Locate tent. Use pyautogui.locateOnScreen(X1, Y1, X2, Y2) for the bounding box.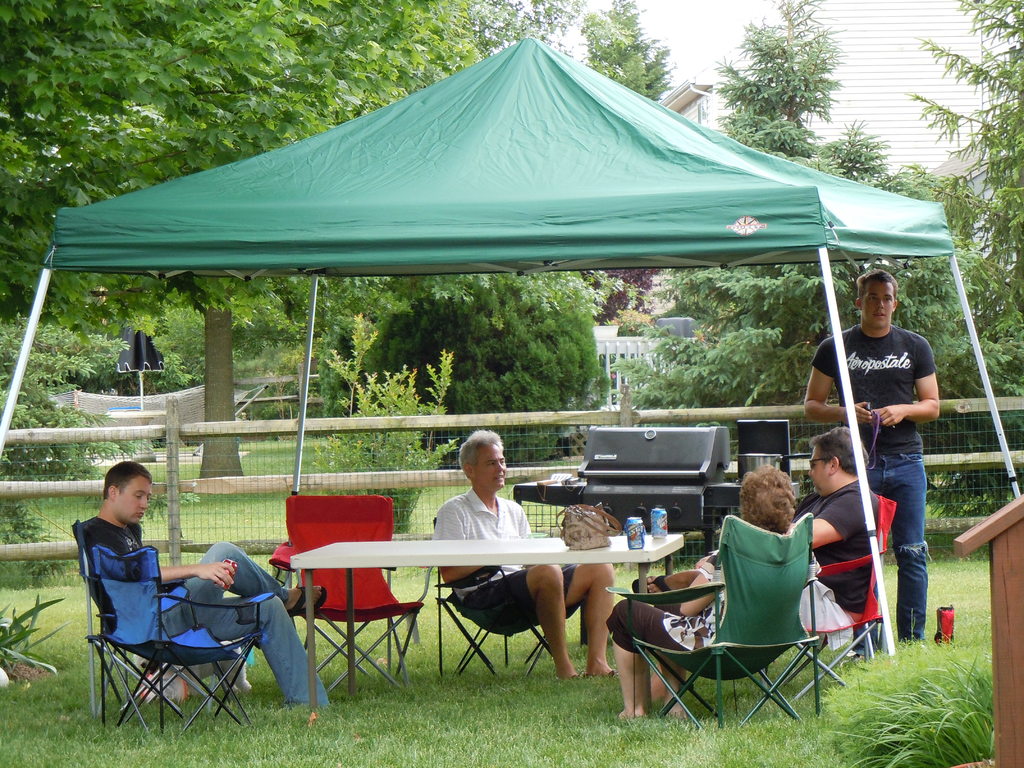
pyautogui.locateOnScreen(53, 45, 964, 649).
